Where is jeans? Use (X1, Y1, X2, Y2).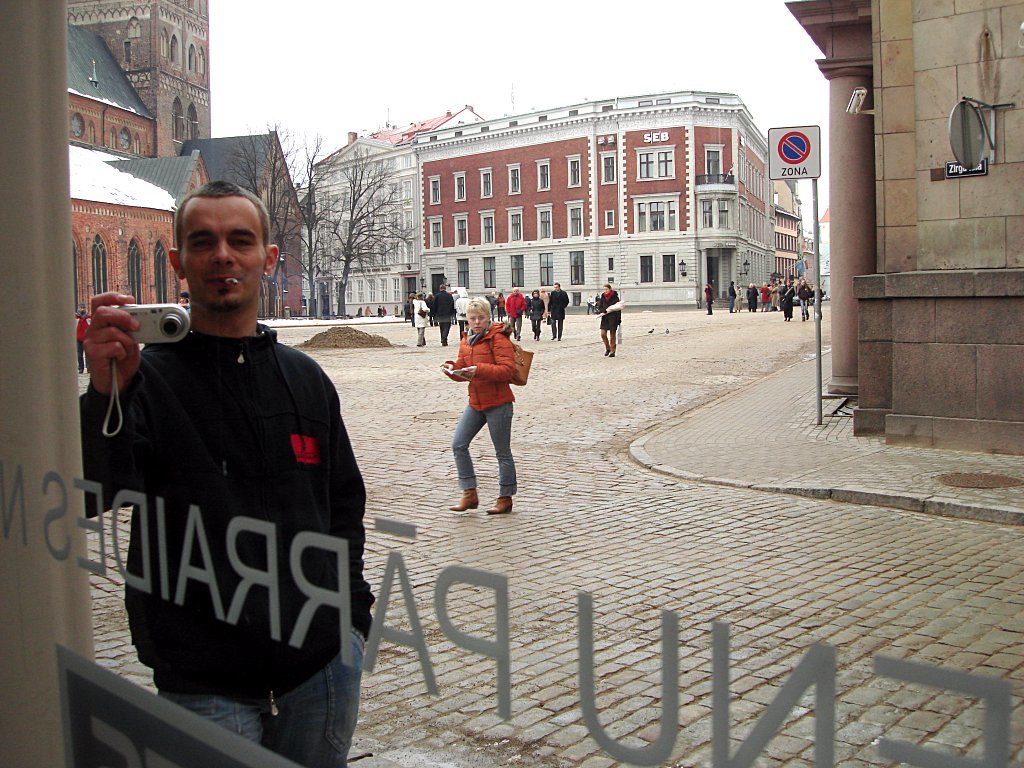
(452, 401, 512, 496).
